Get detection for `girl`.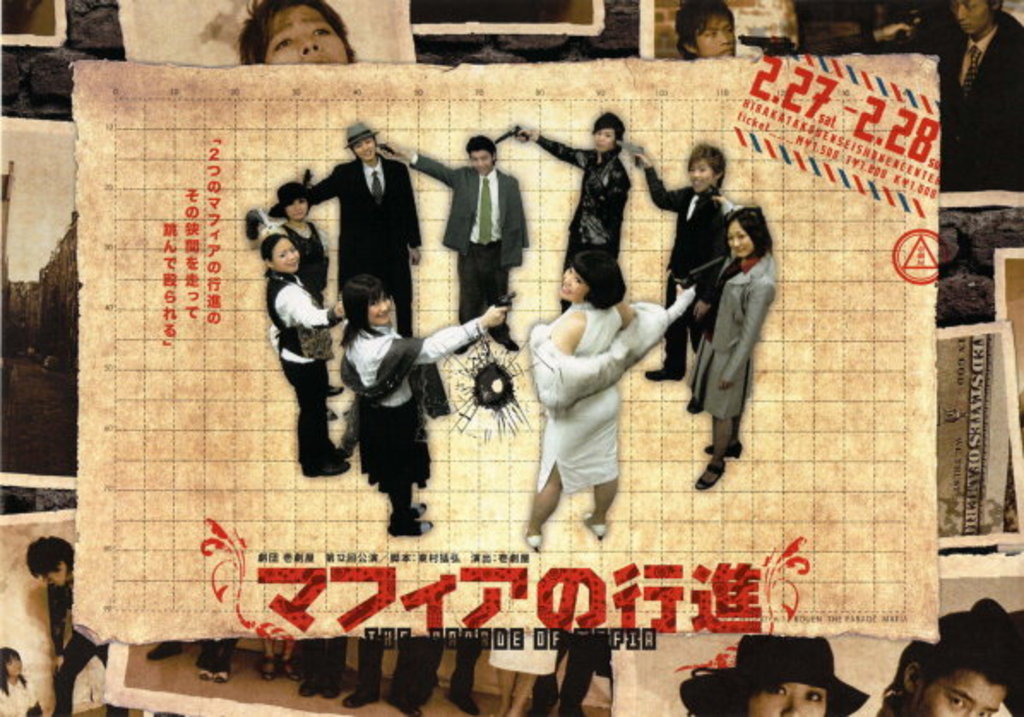
Detection: locate(264, 176, 329, 308).
